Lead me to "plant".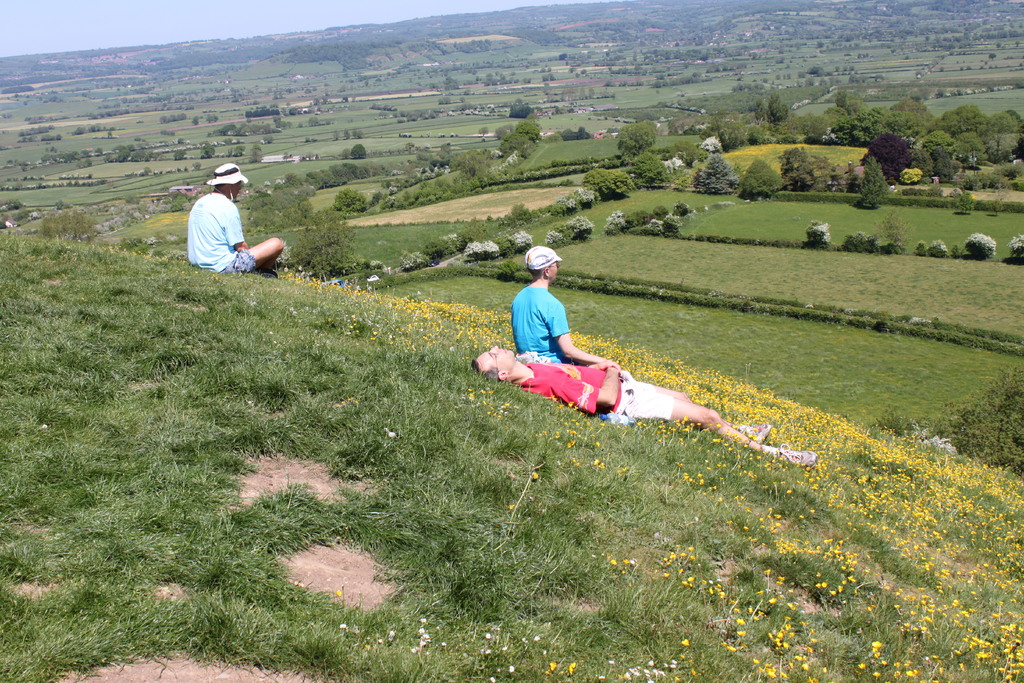
Lead to (left=649, top=217, right=664, bottom=235).
